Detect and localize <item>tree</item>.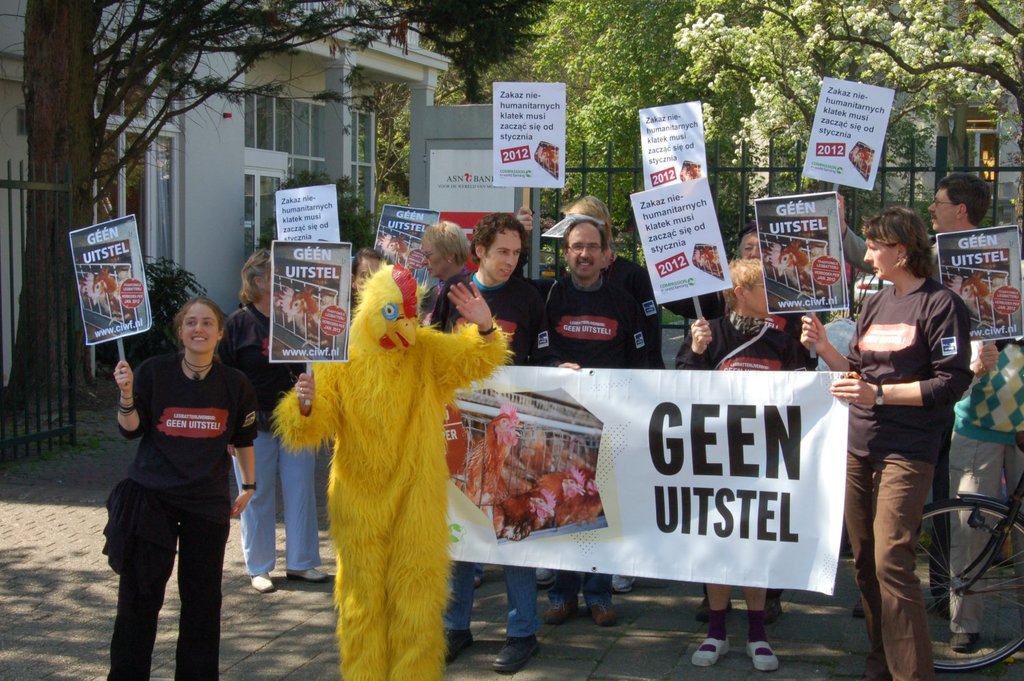
Localized at Rect(444, 0, 1023, 277).
